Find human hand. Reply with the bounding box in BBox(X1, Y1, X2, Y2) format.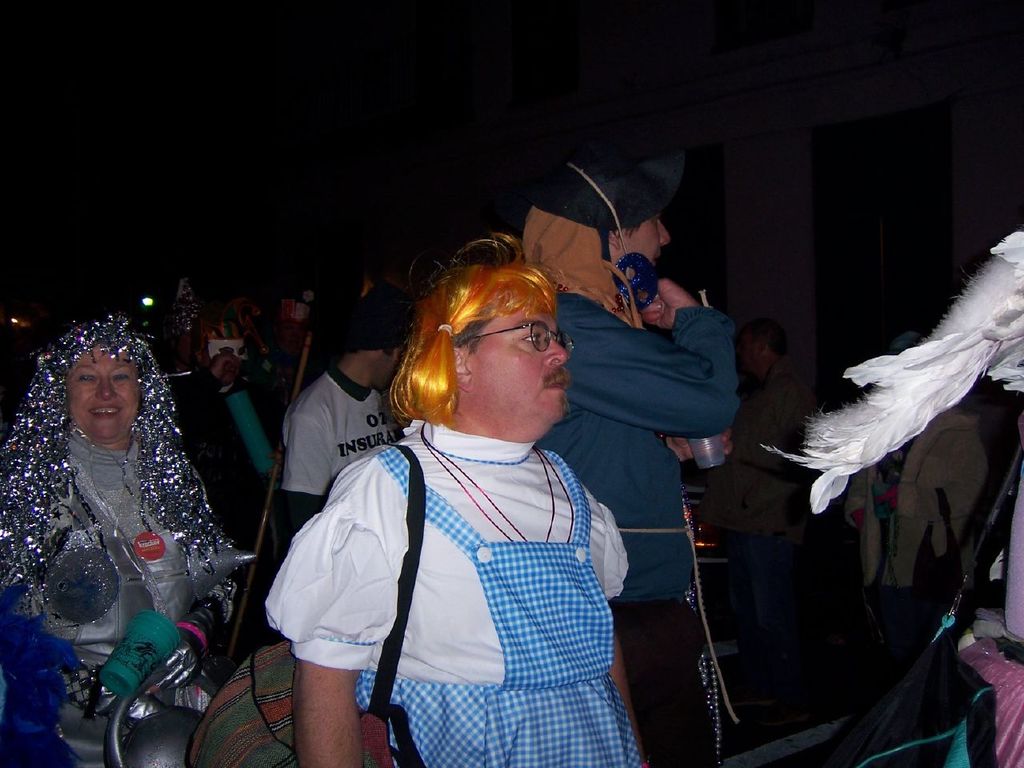
BBox(874, 480, 899, 510).
